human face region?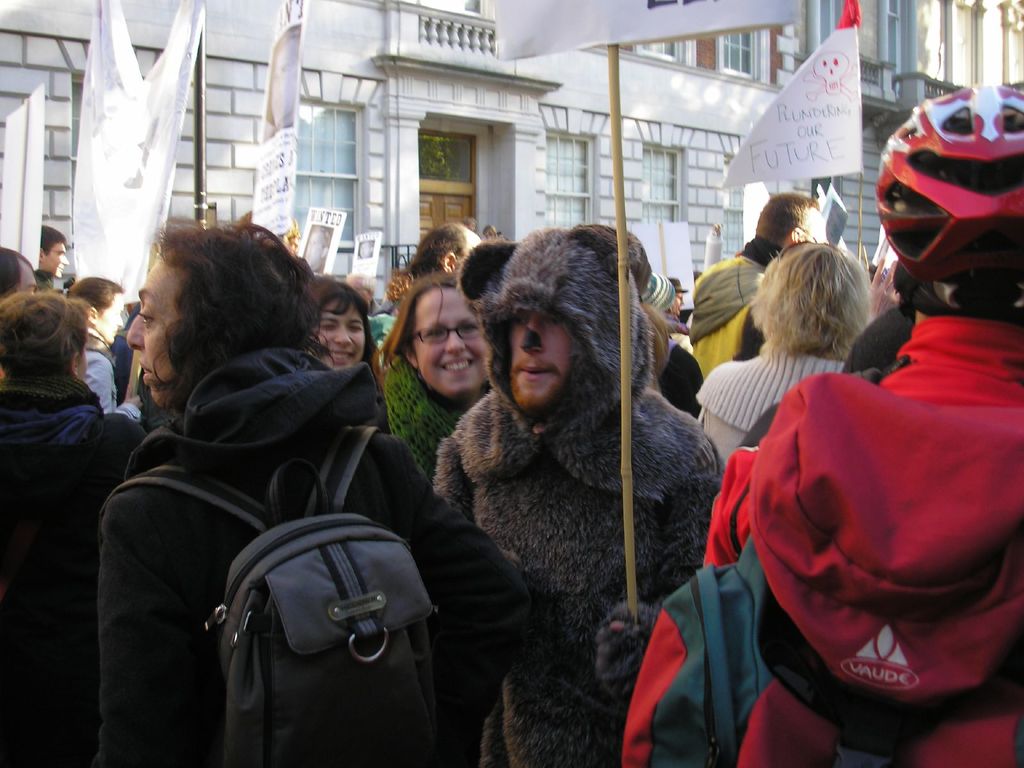
<box>118,255,187,400</box>
